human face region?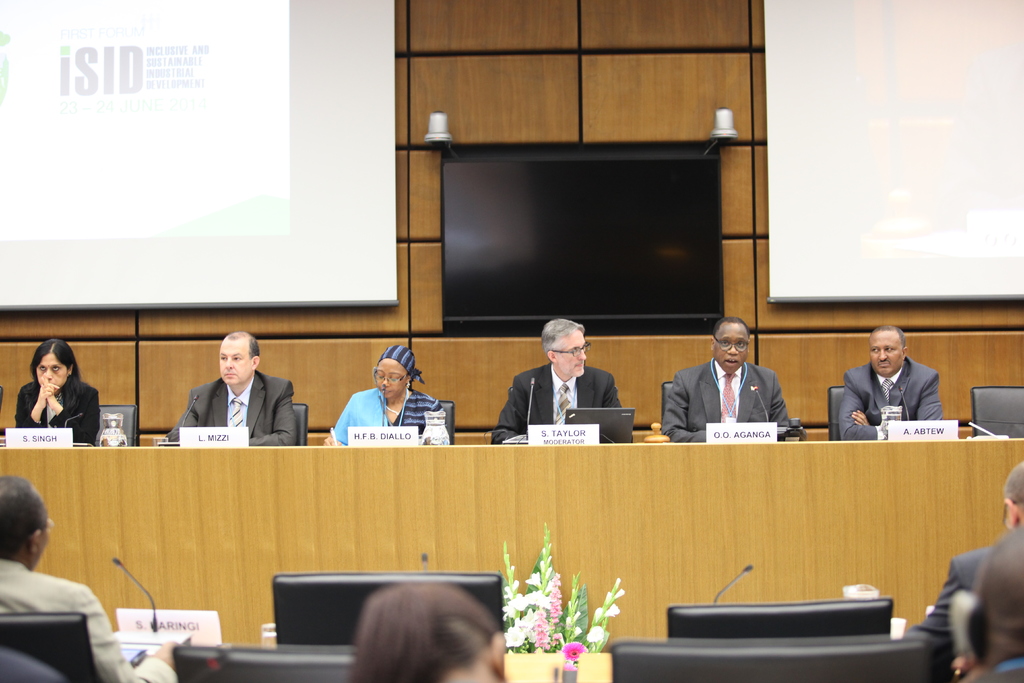
711:316:741:374
